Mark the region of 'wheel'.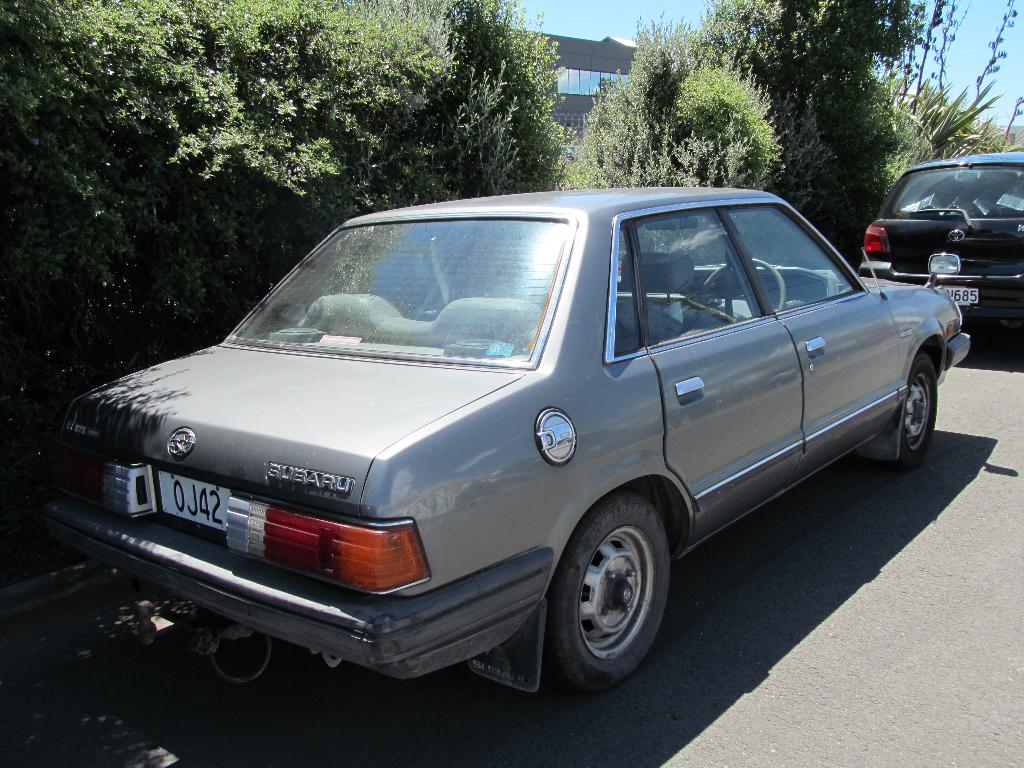
Region: BBox(538, 506, 673, 694).
